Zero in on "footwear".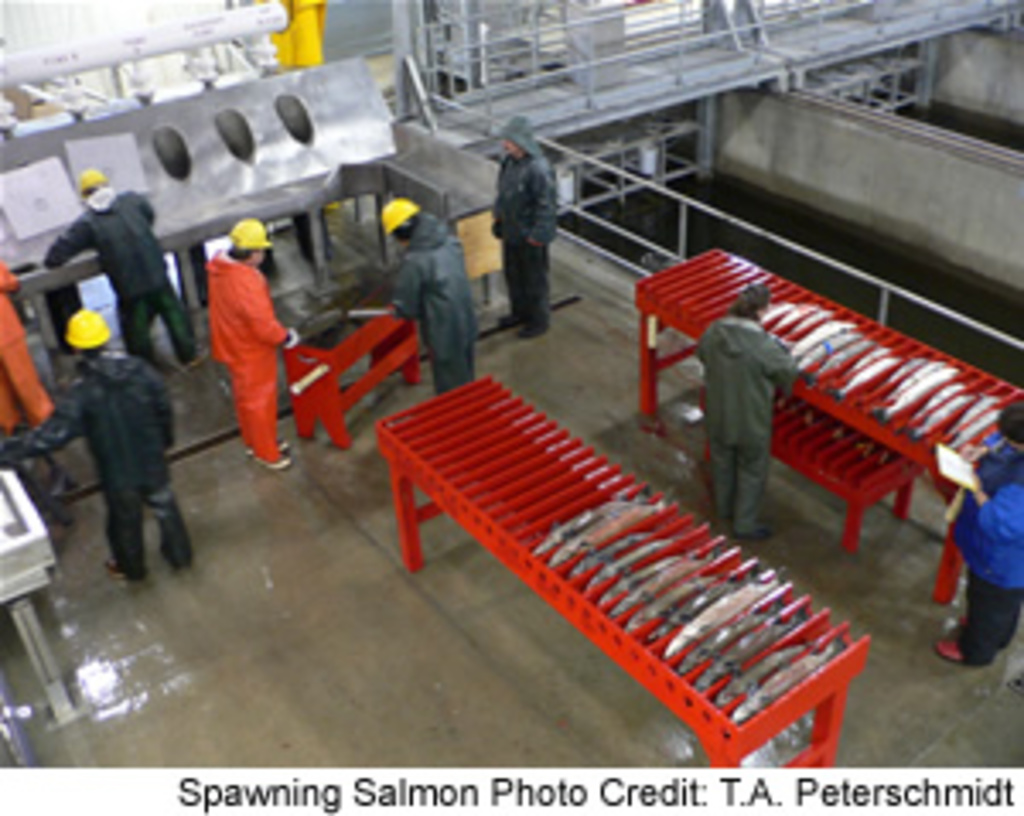
Zeroed in: (x1=502, y1=307, x2=522, y2=331).
